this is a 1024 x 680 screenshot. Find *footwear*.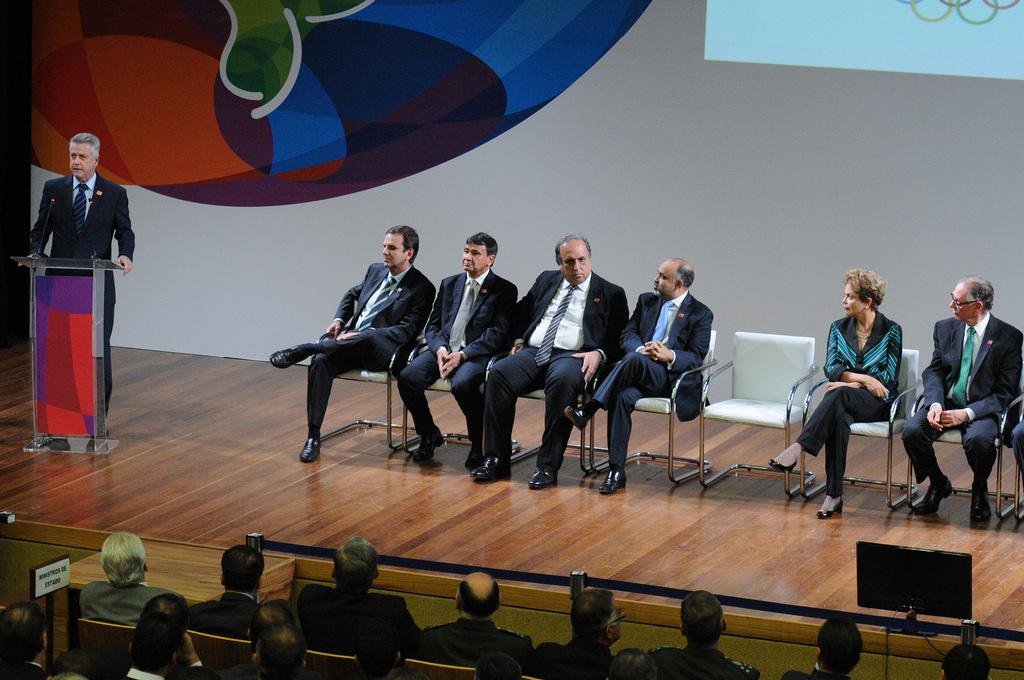
Bounding box: detection(564, 404, 589, 430).
